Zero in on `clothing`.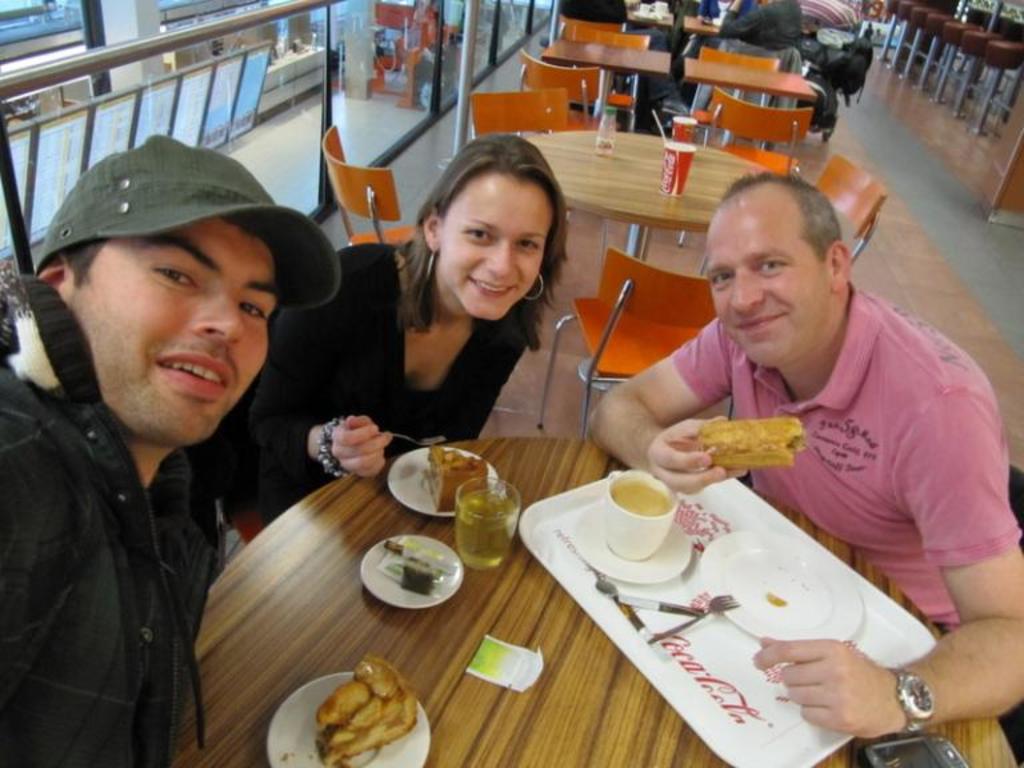
Zeroed in: [x1=559, y1=0, x2=681, y2=115].
